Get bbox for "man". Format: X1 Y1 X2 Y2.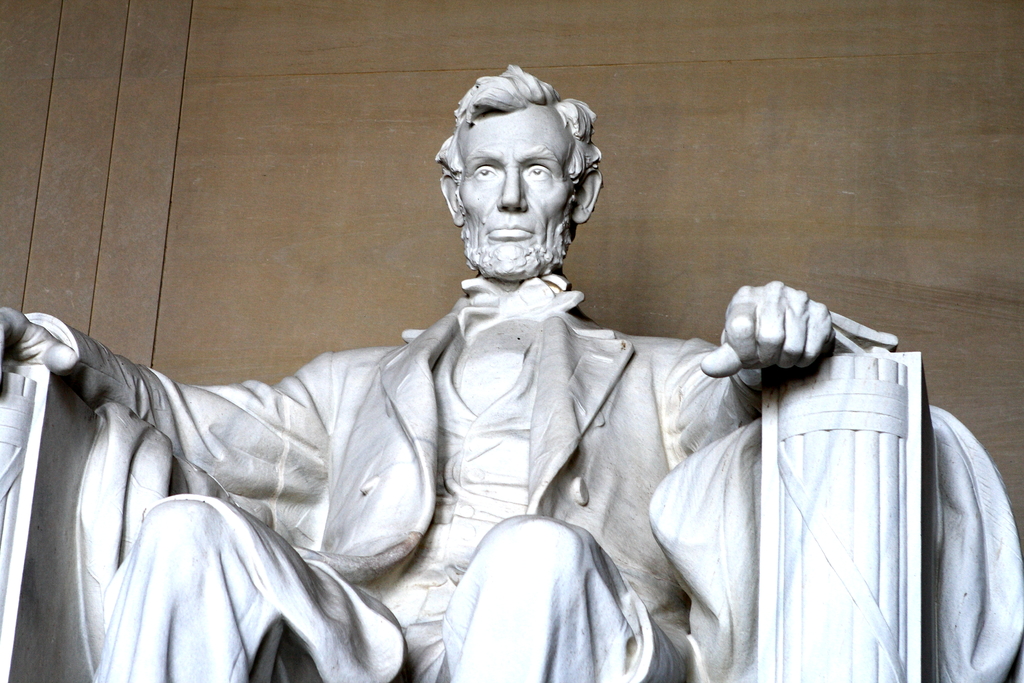
71 70 923 668.
